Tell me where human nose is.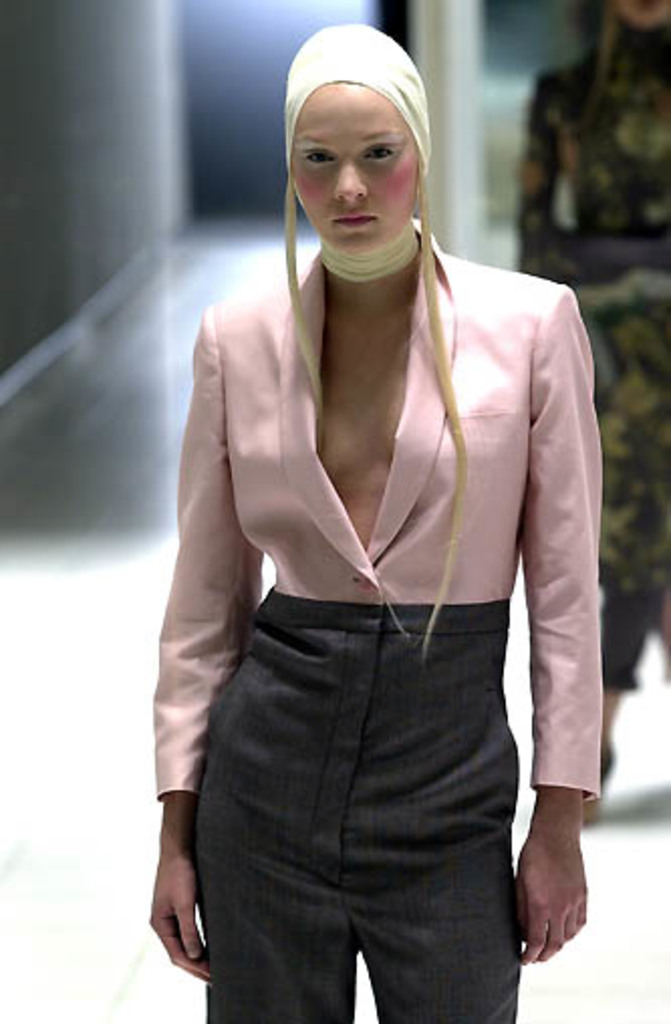
human nose is at (x1=330, y1=157, x2=369, y2=210).
